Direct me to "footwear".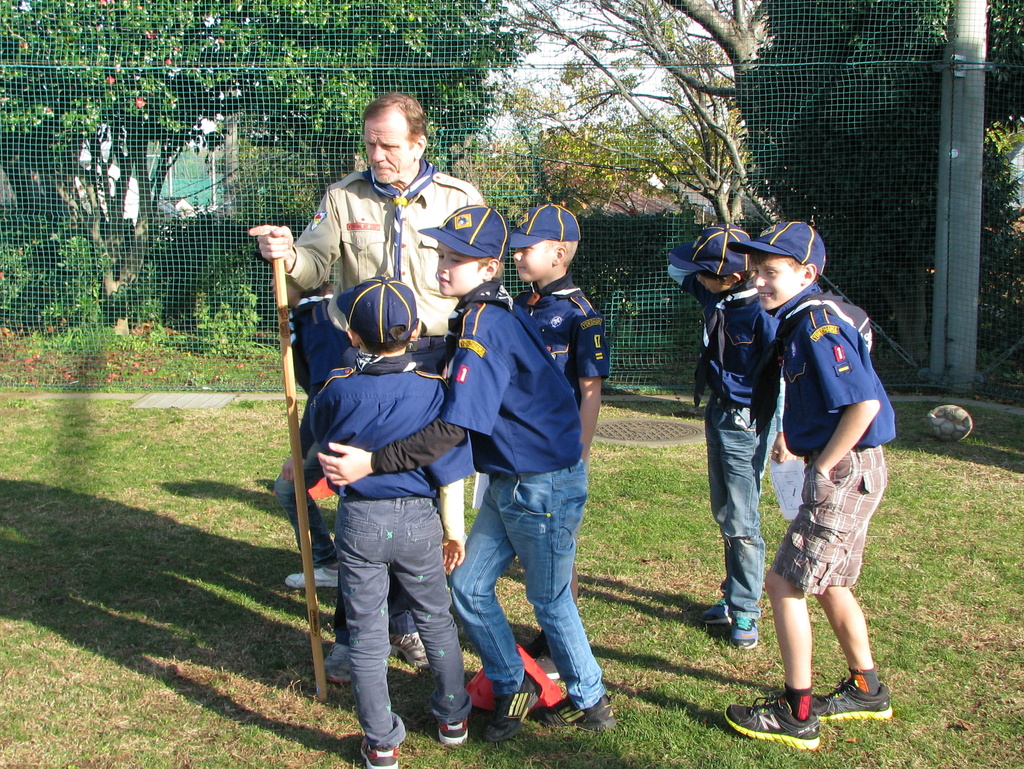
Direction: [x1=729, y1=617, x2=761, y2=652].
